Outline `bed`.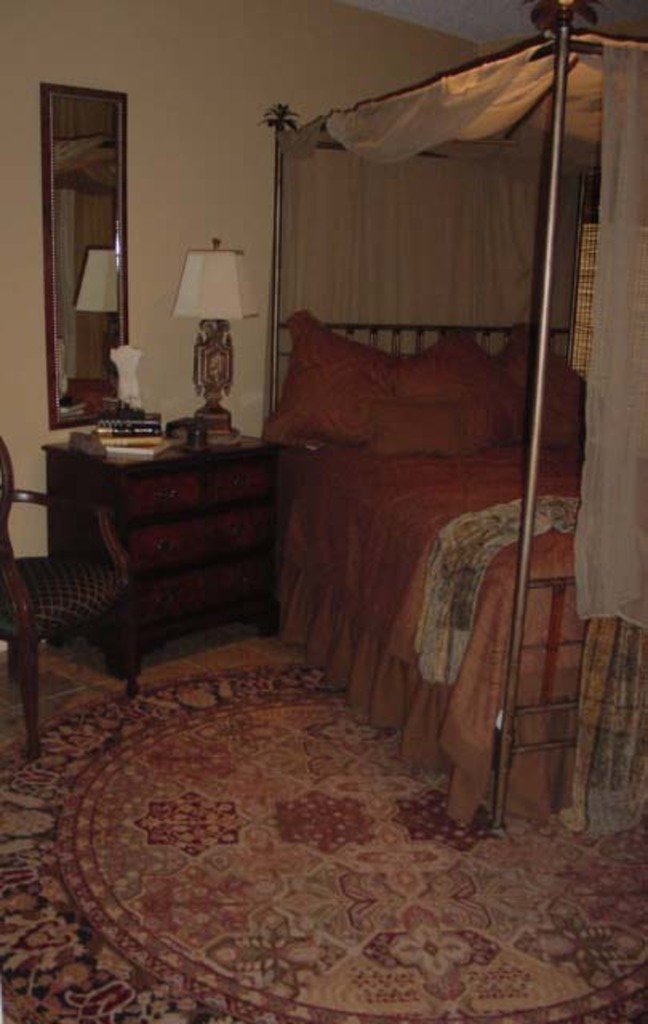
Outline: <bbox>261, 0, 646, 835</bbox>.
